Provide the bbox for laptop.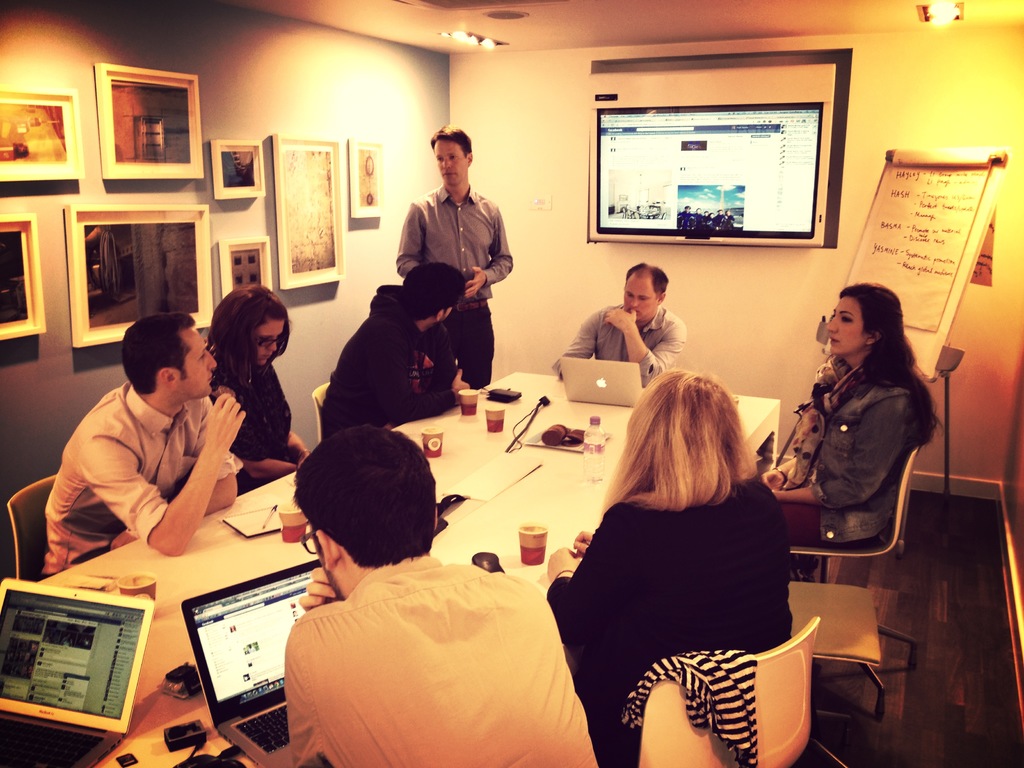
[x1=0, y1=577, x2=155, y2=767].
